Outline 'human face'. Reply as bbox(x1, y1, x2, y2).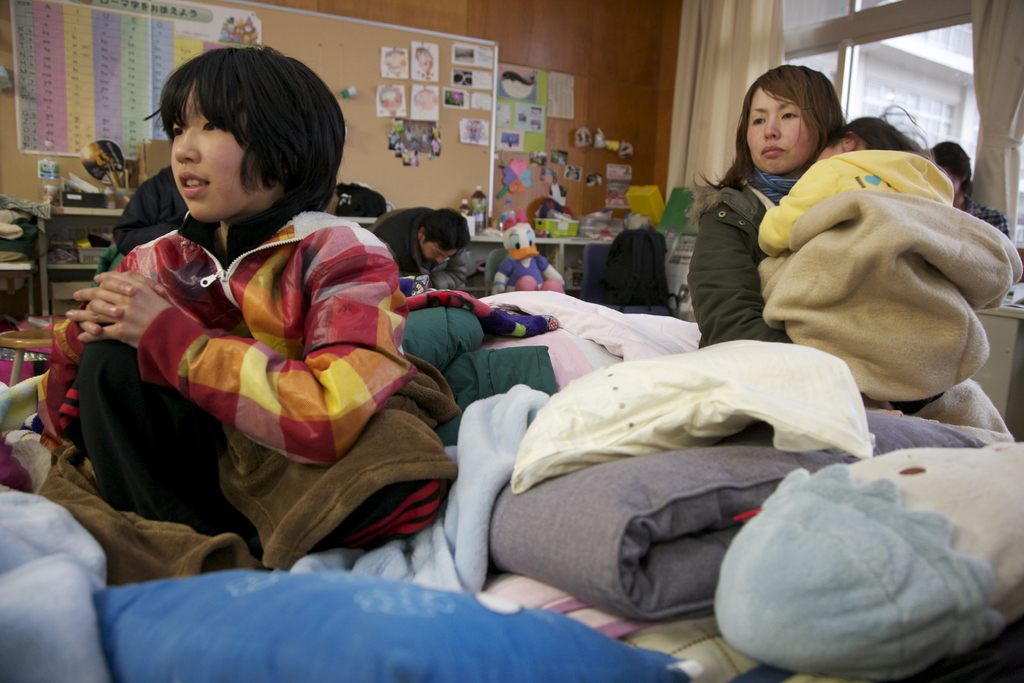
bbox(418, 236, 457, 262).
